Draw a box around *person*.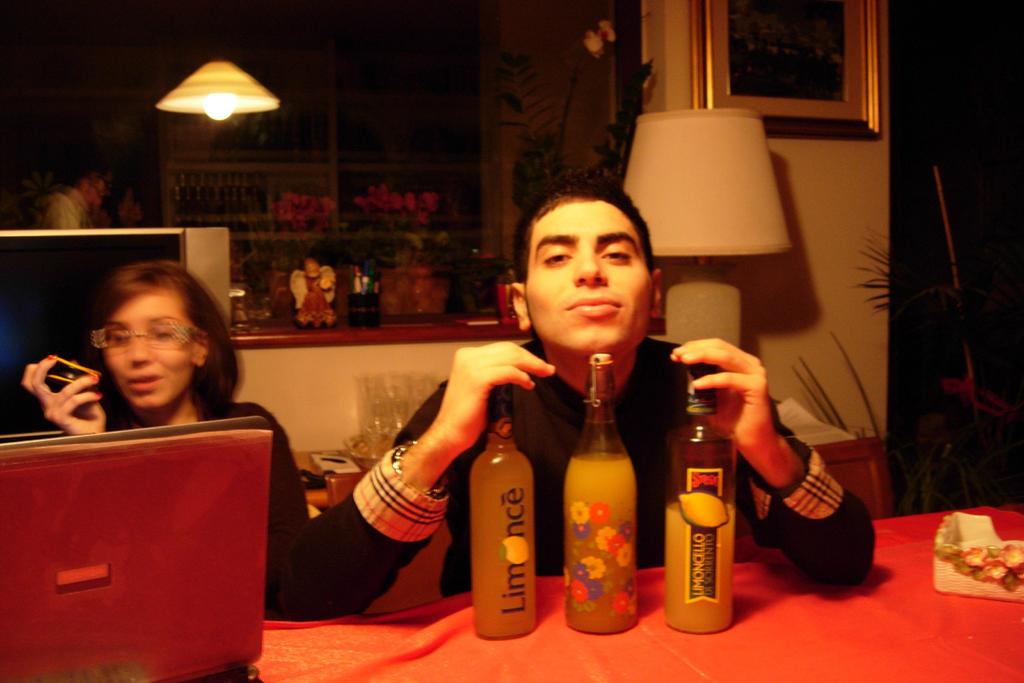
<bbox>20, 258, 310, 614</bbox>.
